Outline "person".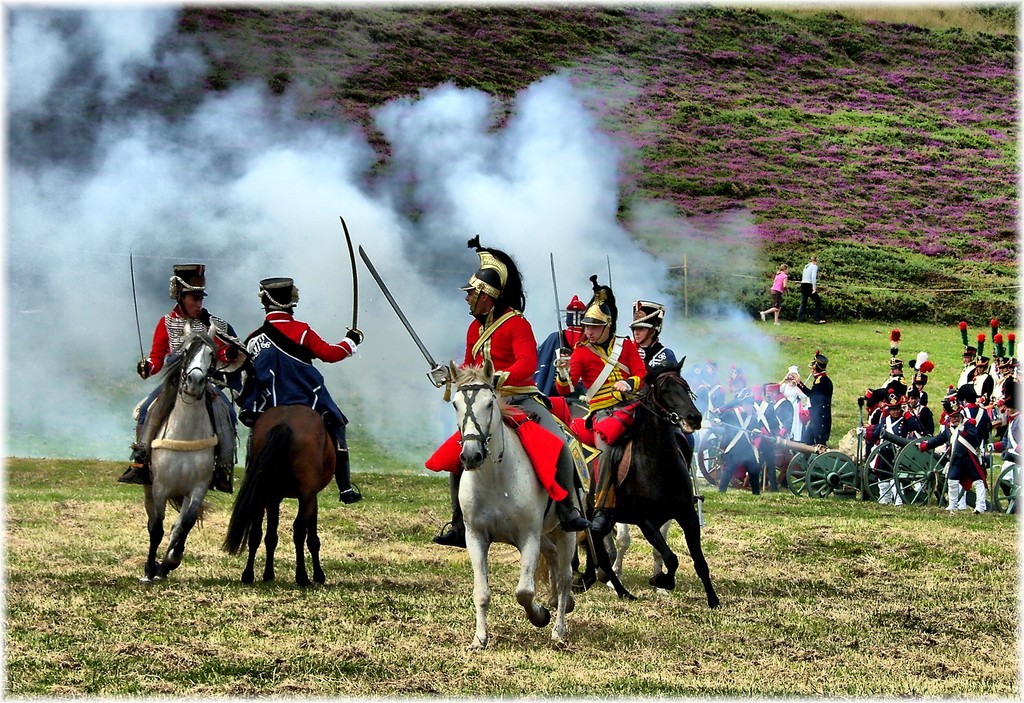
Outline: 758,259,790,330.
